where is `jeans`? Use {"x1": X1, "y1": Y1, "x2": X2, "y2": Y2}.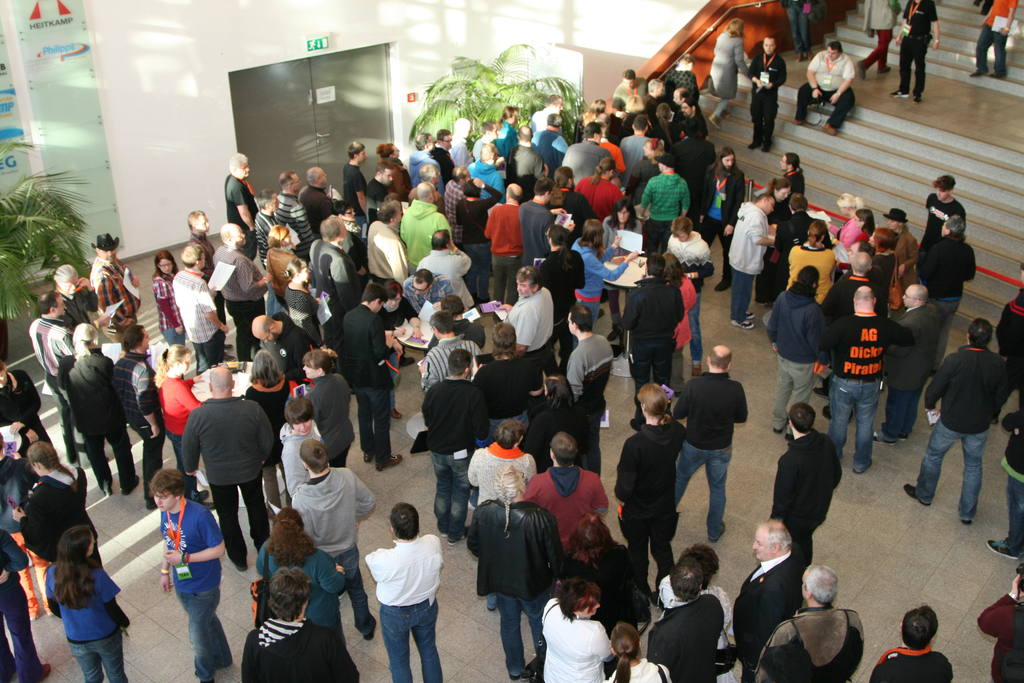
{"x1": 428, "y1": 453, "x2": 470, "y2": 544}.
